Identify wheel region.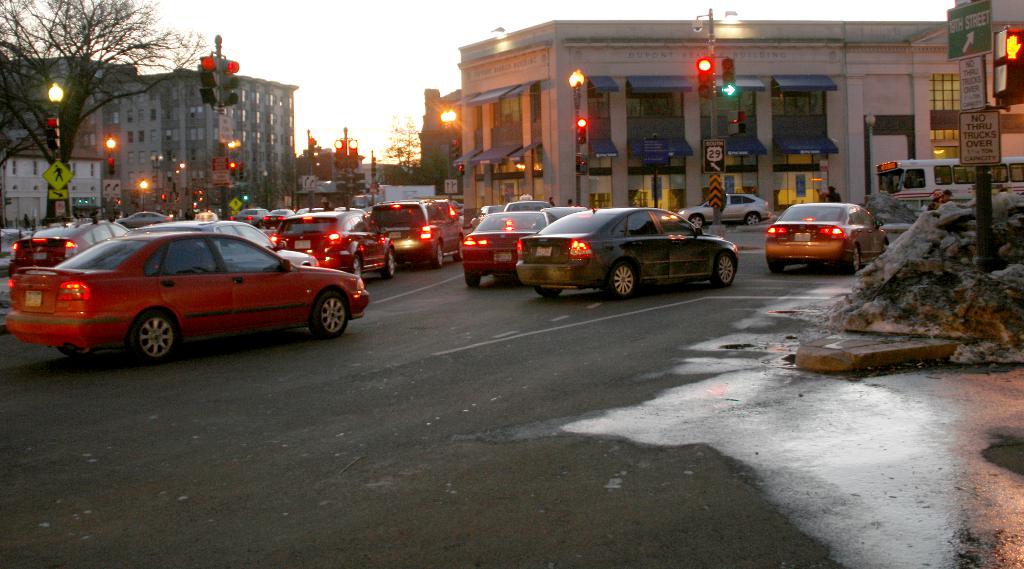
Region: <bbox>380, 252, 394, 277</bbox>.
